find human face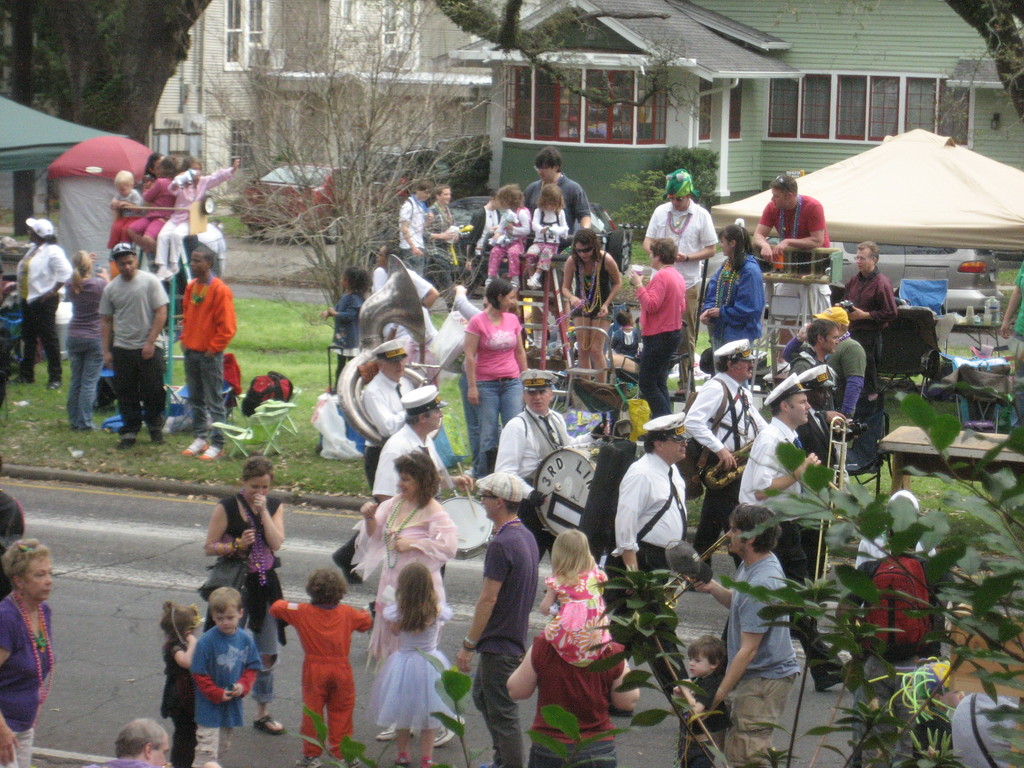
select_region(573, 238, 596, 262)
